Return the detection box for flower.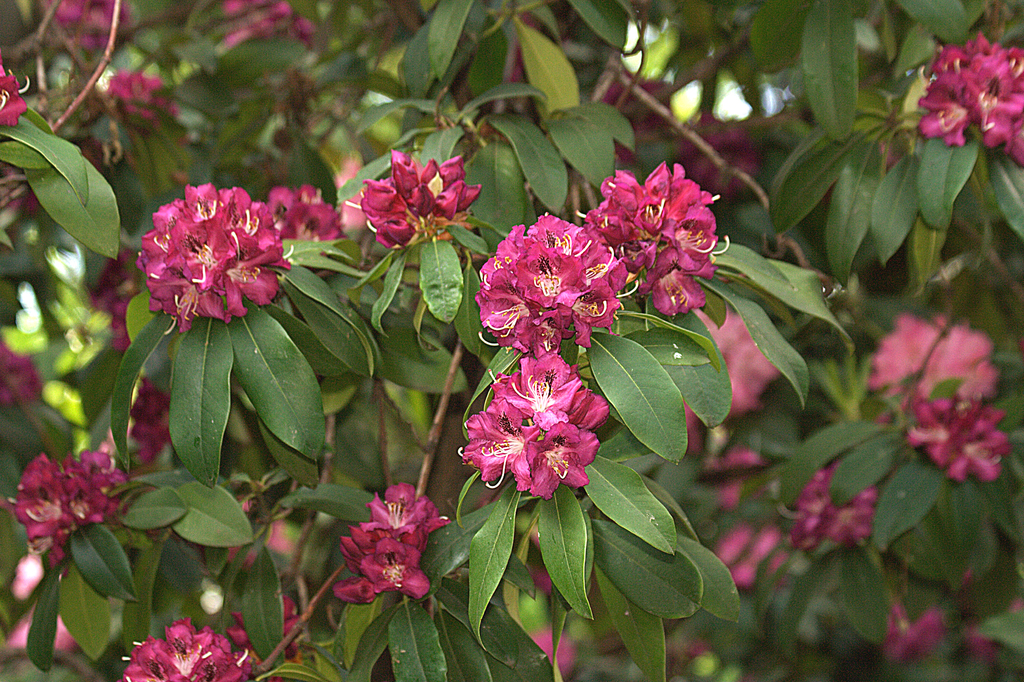
pyautogui.locateOnScreen(692, 302, 786, 418).
